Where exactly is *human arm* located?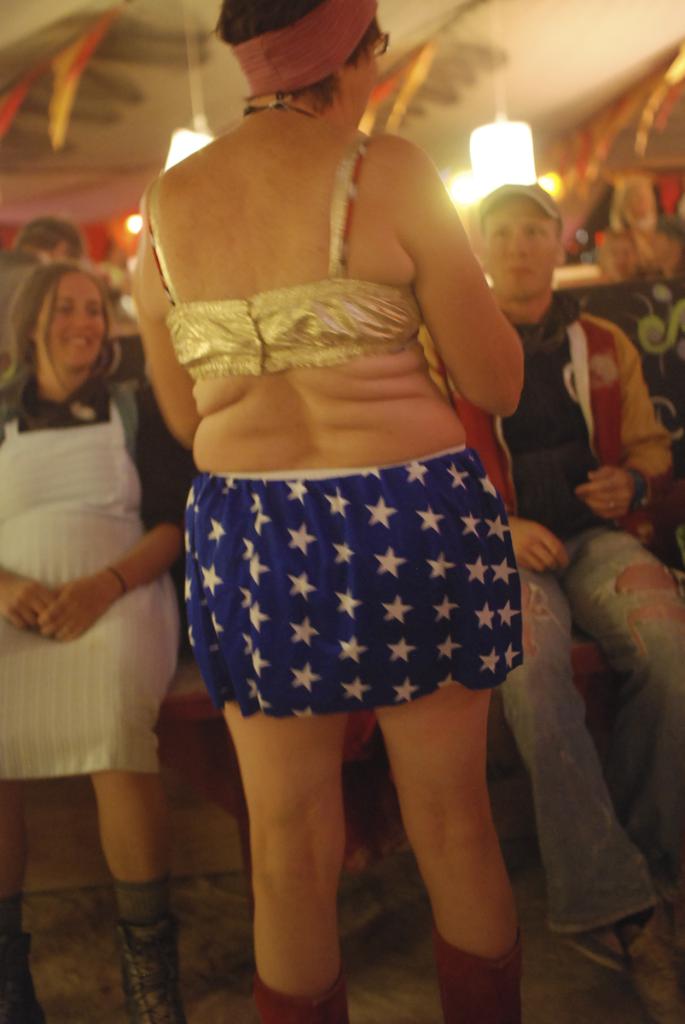
Its bounding box is left=395, top=171, right=518, bottom=447.
